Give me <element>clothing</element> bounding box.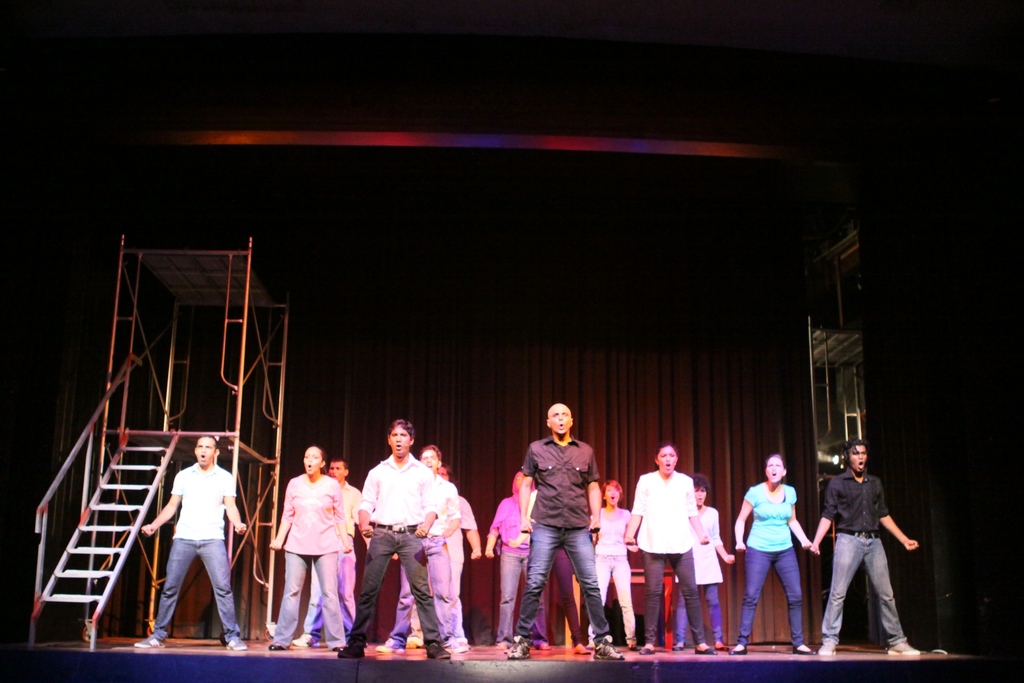
region(301, 482, 360, 641).
